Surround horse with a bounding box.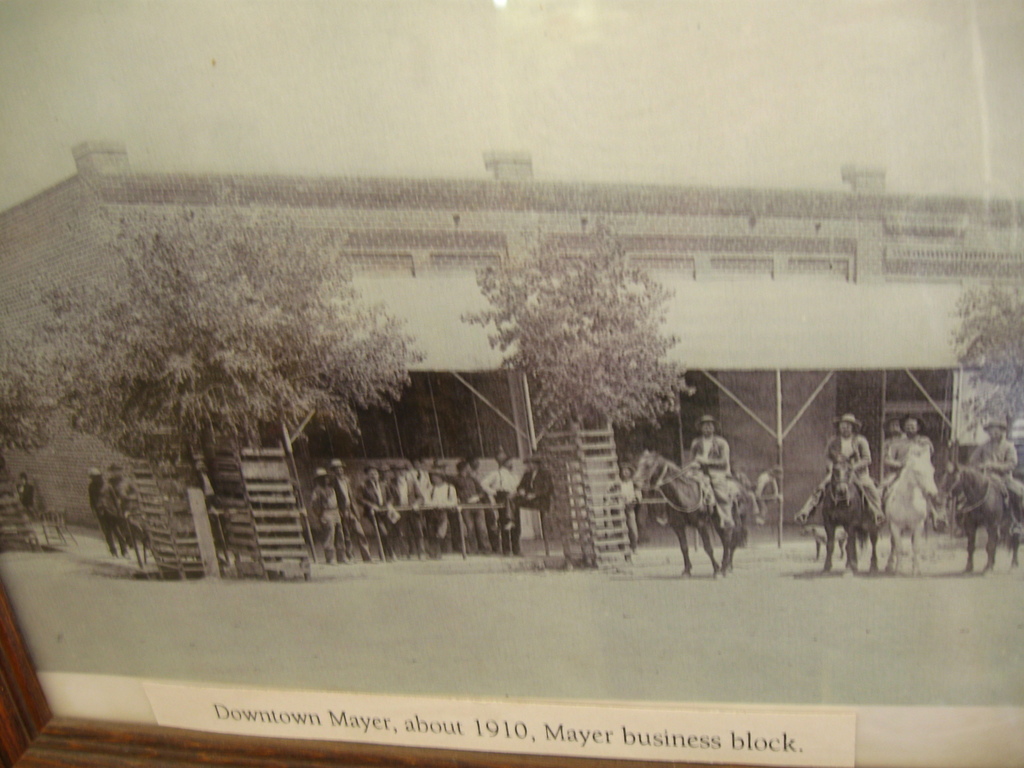
select_region(812, 452, 883, 579).
